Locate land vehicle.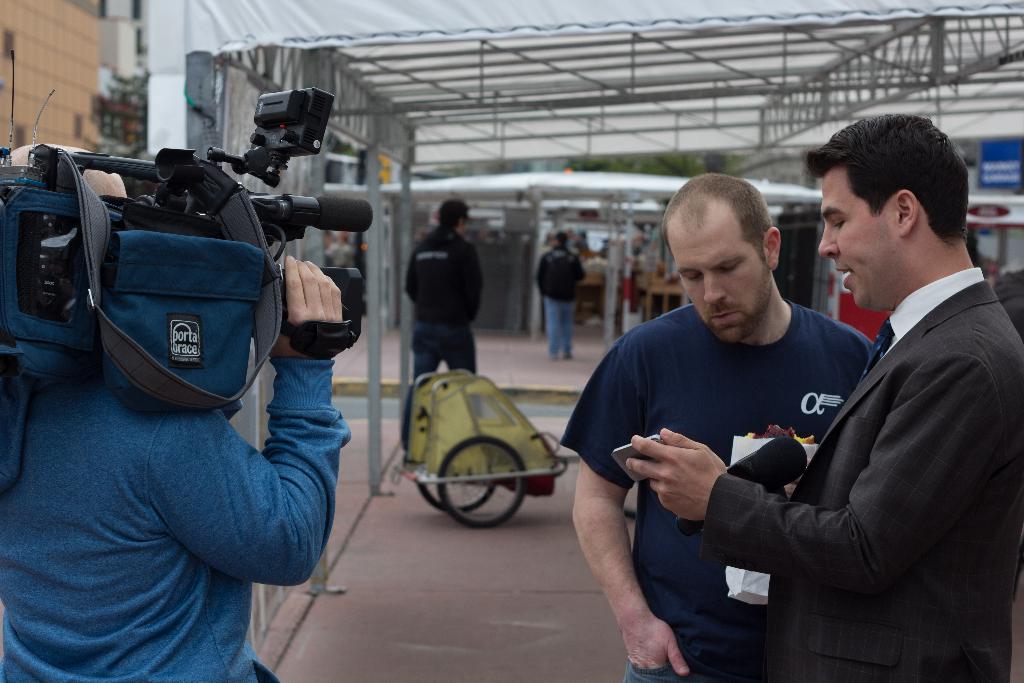
Bounding box: <bbox>372, 372, 591, 552</bbox>.
